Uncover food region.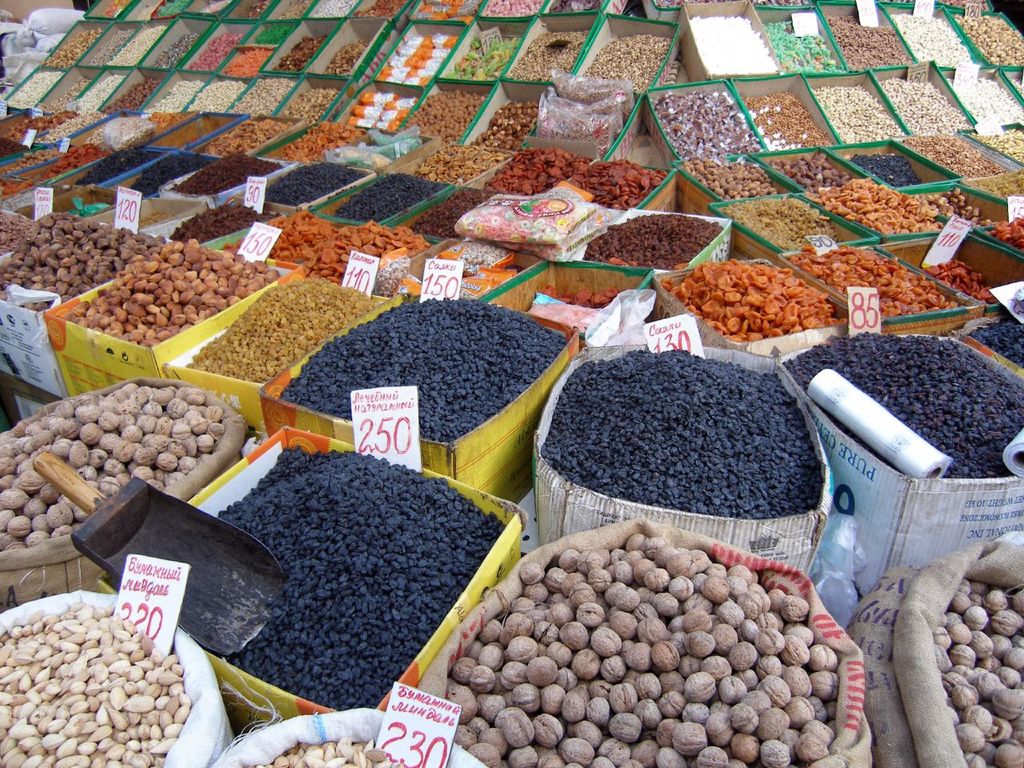
Uncovered: <box>280,119,365,162</box>.
